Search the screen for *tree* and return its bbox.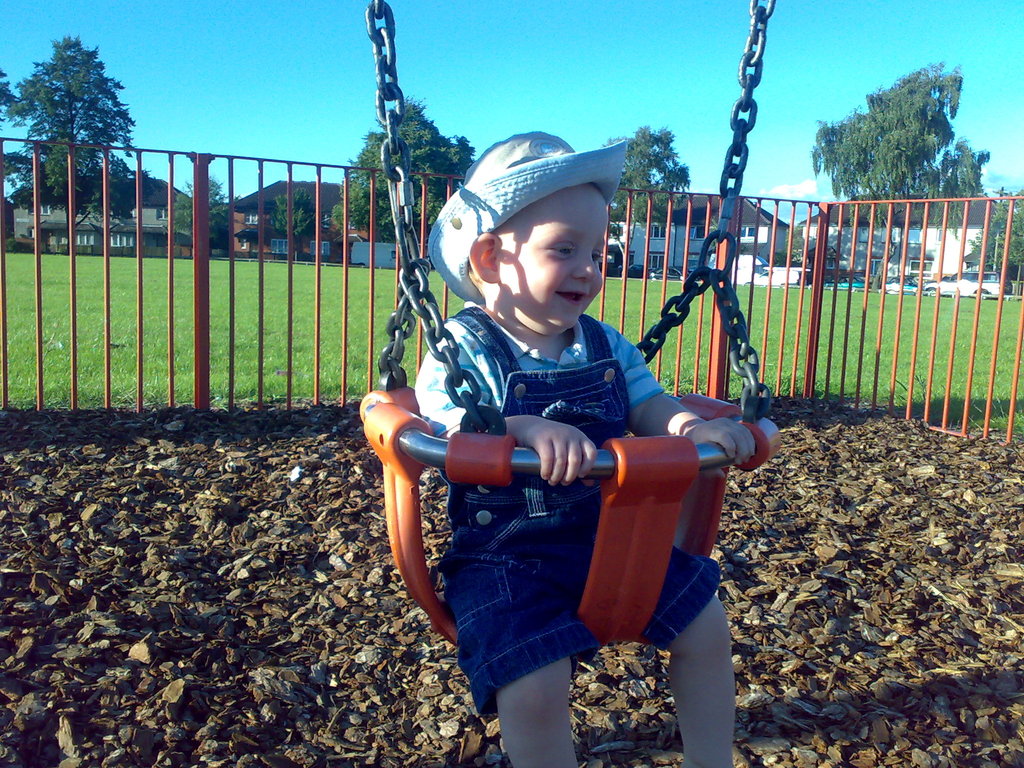
Found: 166 171 245 254.
